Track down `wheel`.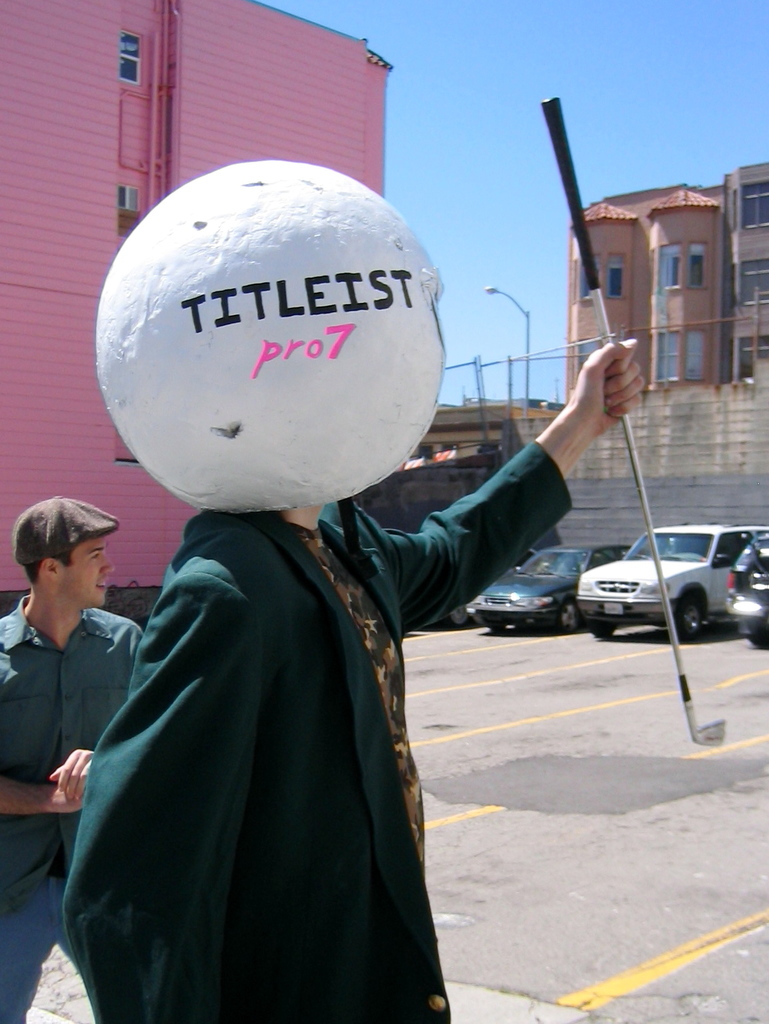
Tracked to region(592, 622, 620, 638).
